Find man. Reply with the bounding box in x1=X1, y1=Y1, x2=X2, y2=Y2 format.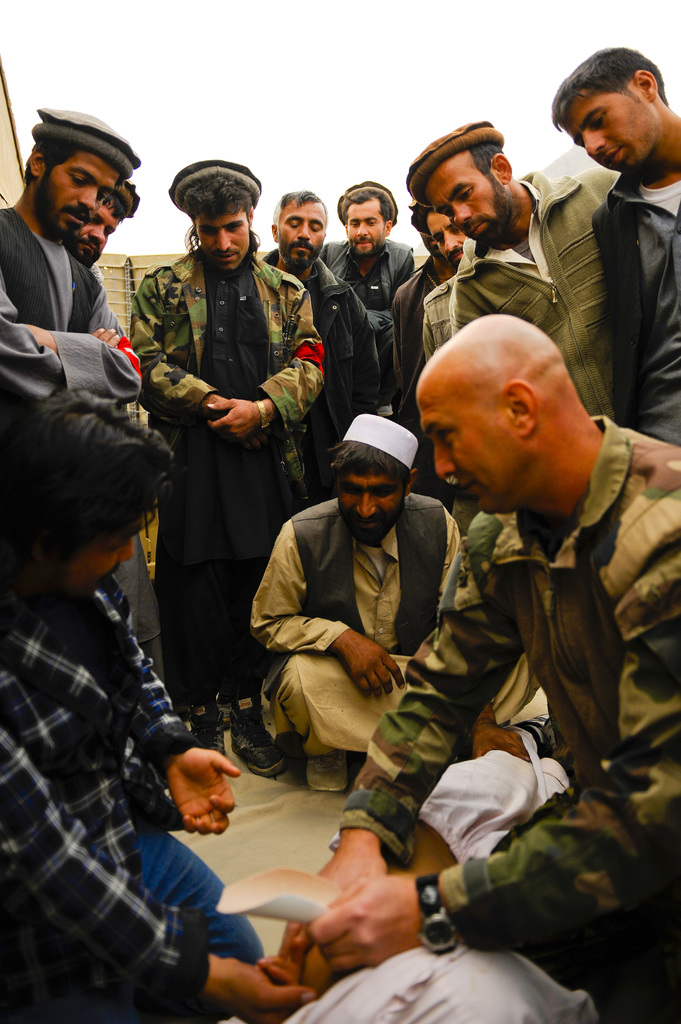
x1=533, y1=37, x2=680, y2=449.
